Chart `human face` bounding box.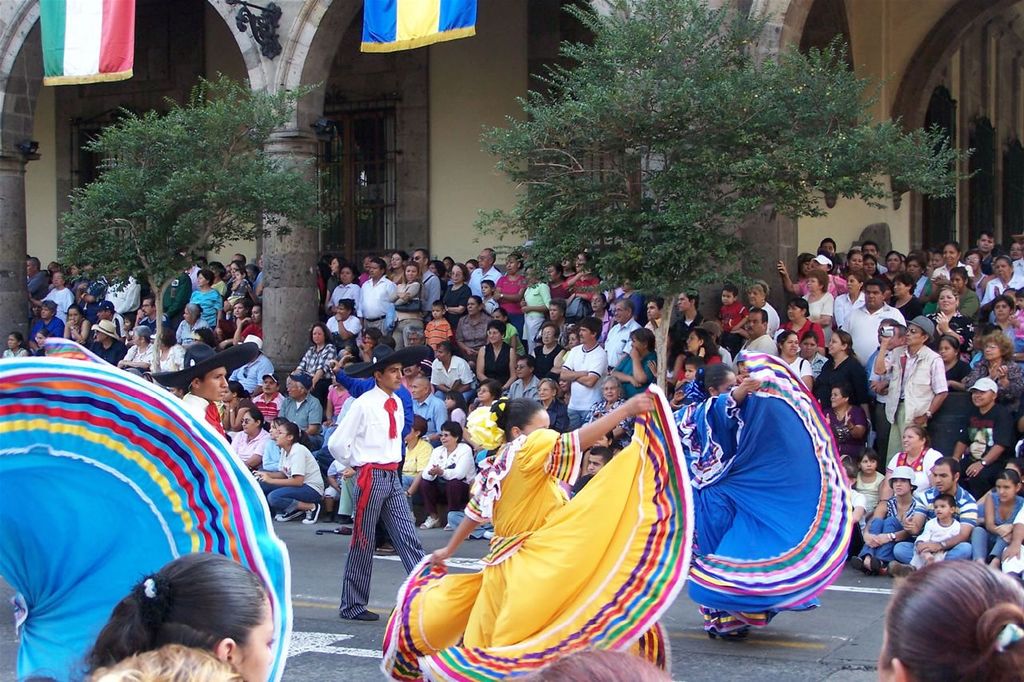
Charted: {"x1": 974, "y1": 391, "x2": 994, "y2": 405}.
